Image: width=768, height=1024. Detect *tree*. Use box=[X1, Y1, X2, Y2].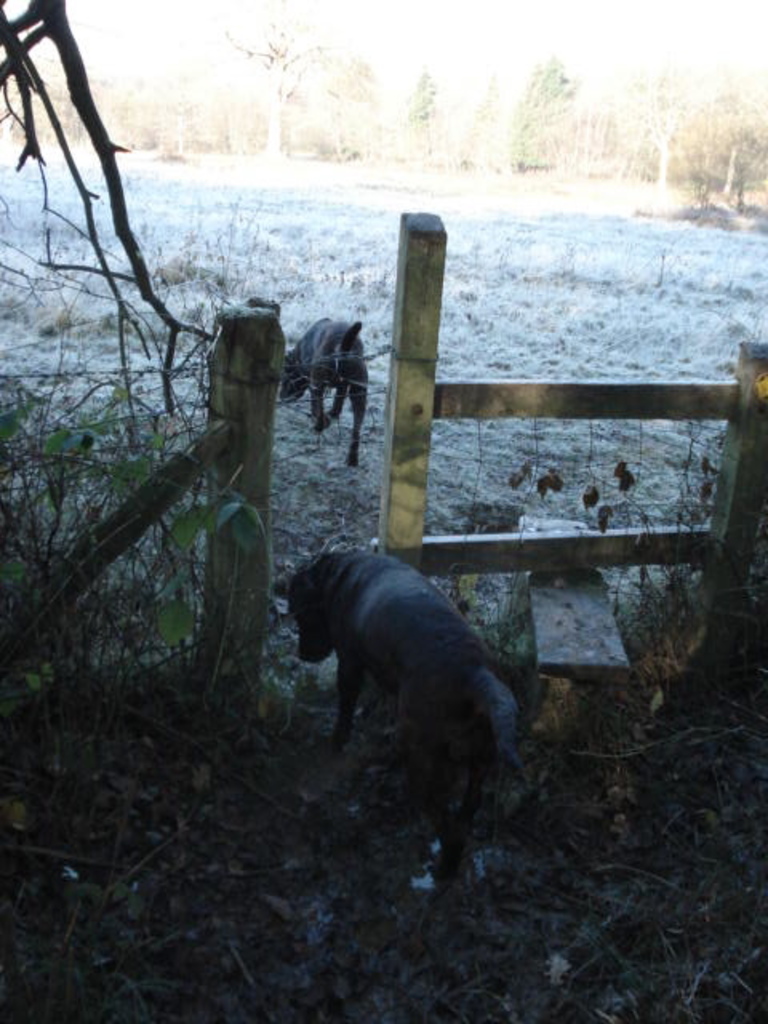
box=[611, 53, 766, 195].
